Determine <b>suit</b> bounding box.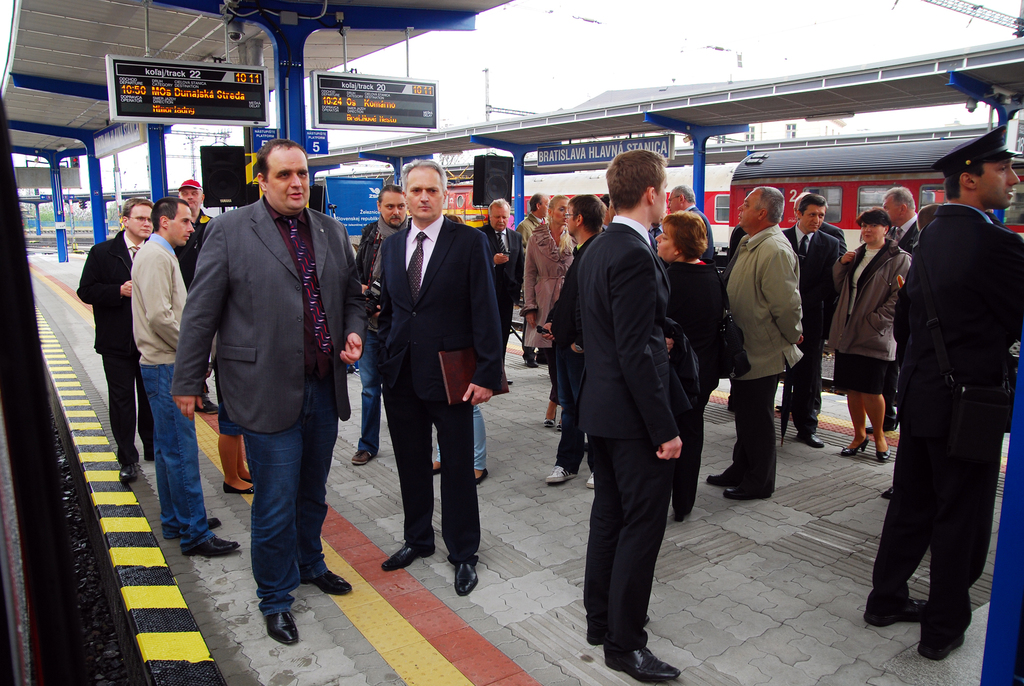
Determined: [left=518, top=214, right=551, bottom=355].
